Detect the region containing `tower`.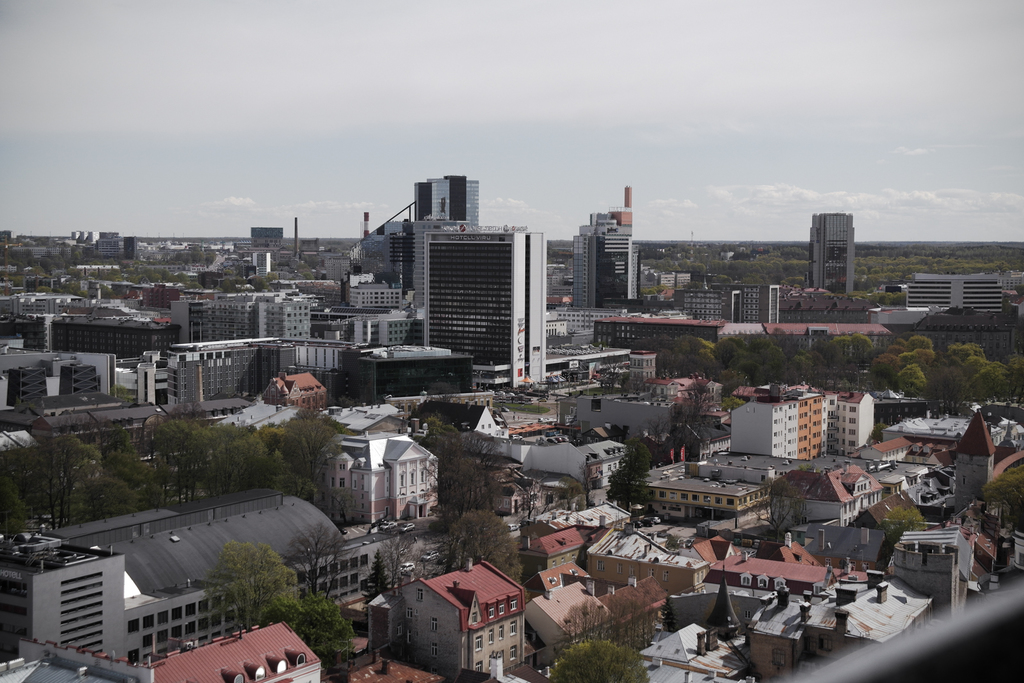
x1=400 y1=159 x2=498 y2=234.
